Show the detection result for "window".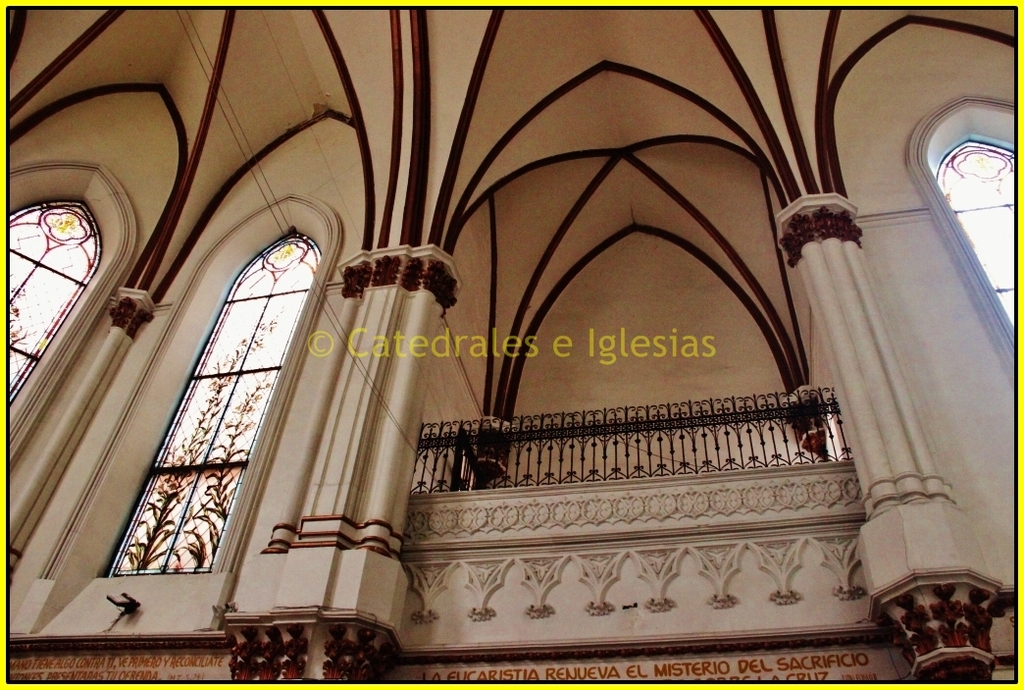
(x1=8, y1=205, x2=99, y2=404).
